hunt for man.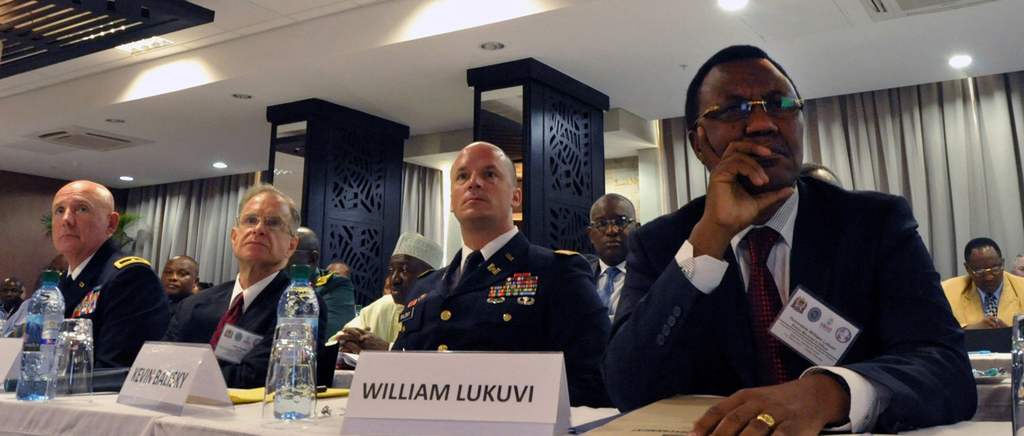
Hunted down at <region>582, 189, 646, 326</region>.
